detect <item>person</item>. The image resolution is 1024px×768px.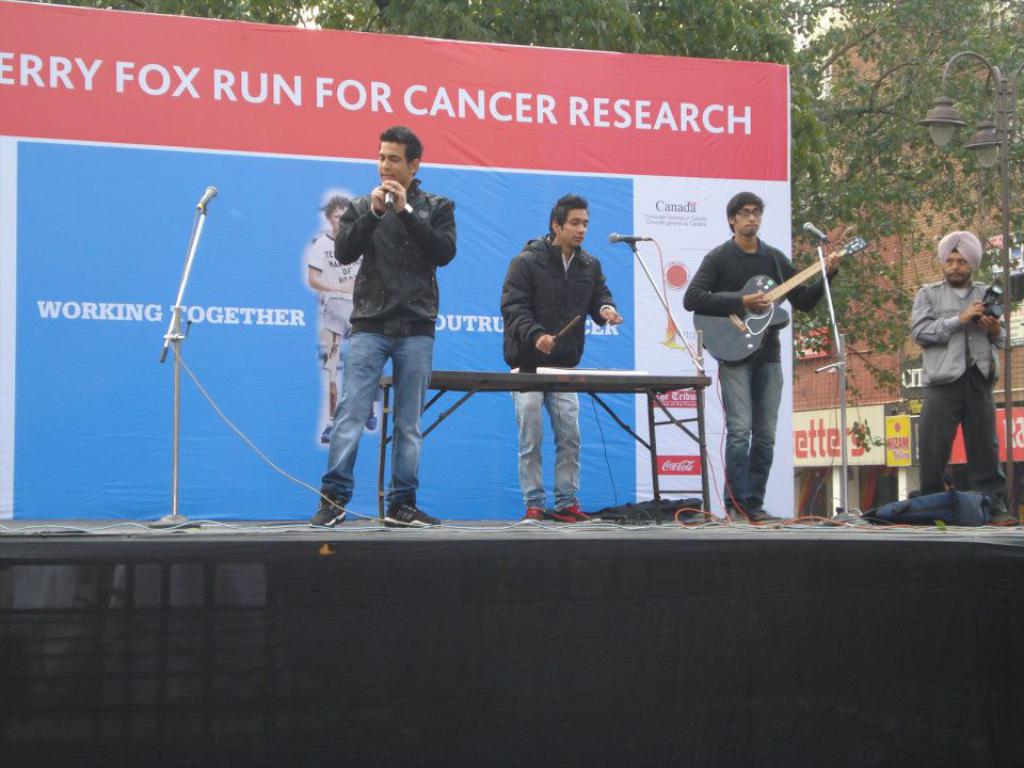
bbox=[301, 192, 386, 445].
